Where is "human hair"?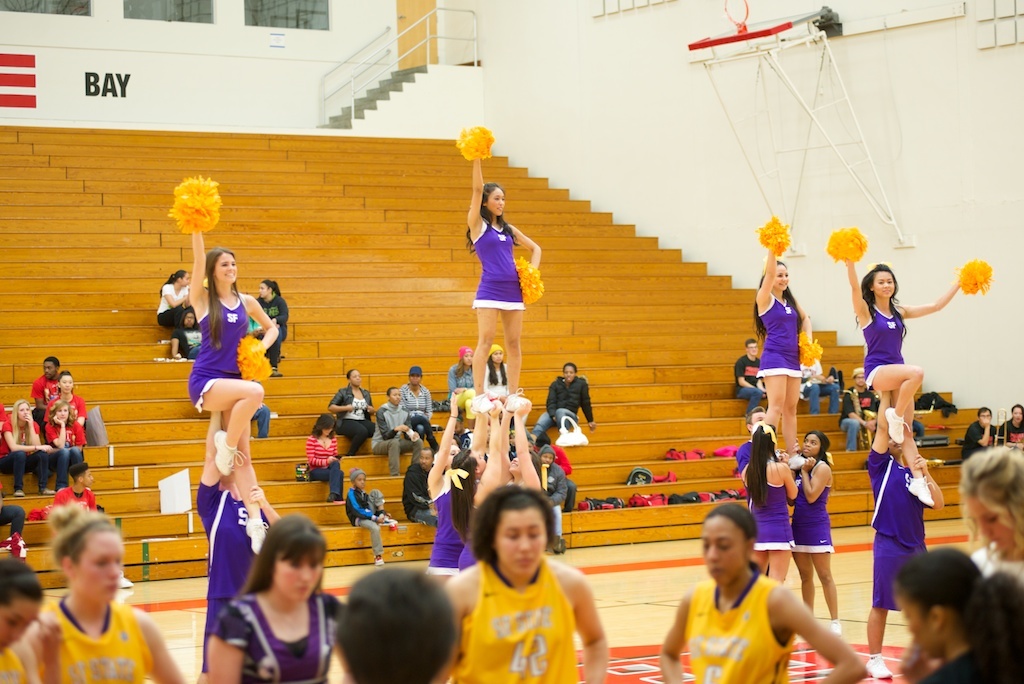
(966, 446, 1023, 568).
